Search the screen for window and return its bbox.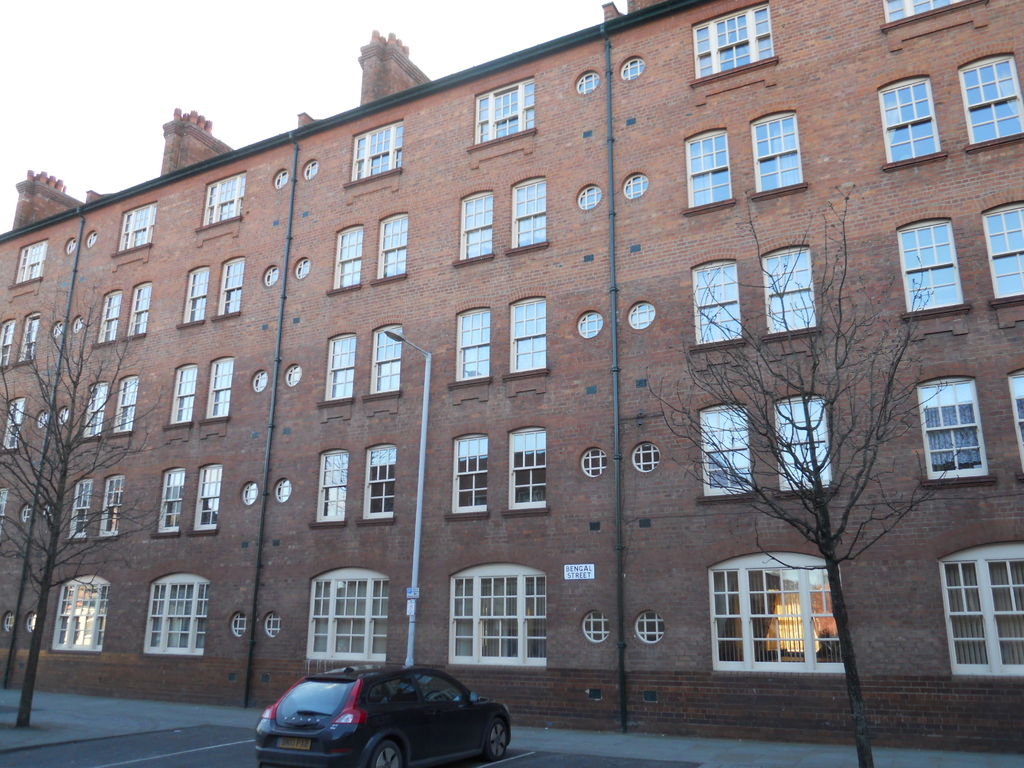
Found: pyautogui.locateOnScreen(893, 223, 964, 316).
